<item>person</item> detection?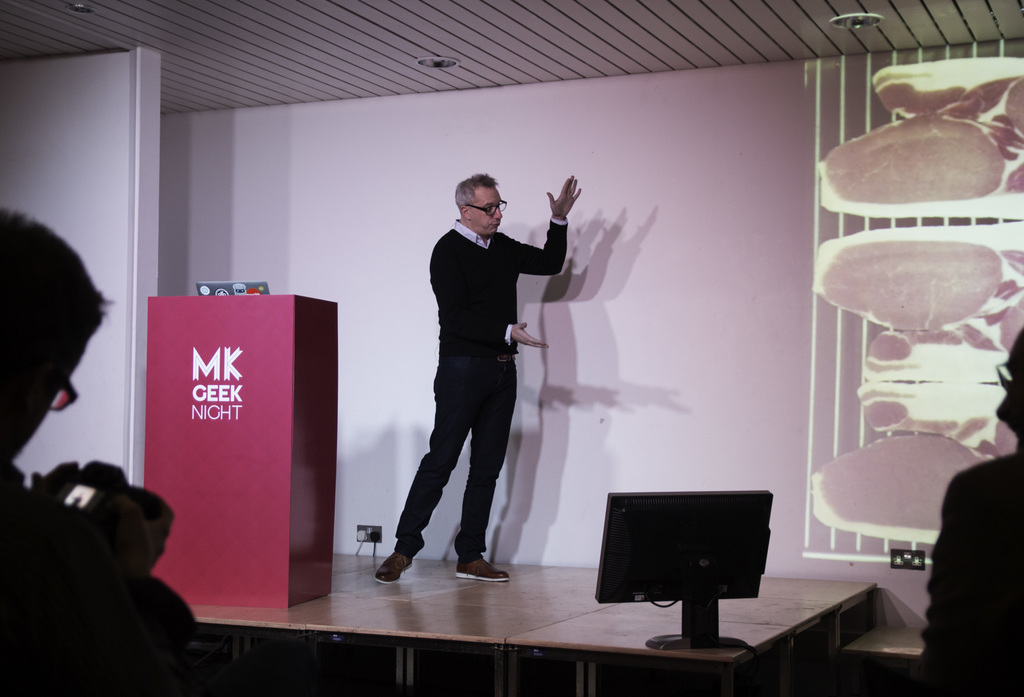
<box>0,204,206,696</box>
